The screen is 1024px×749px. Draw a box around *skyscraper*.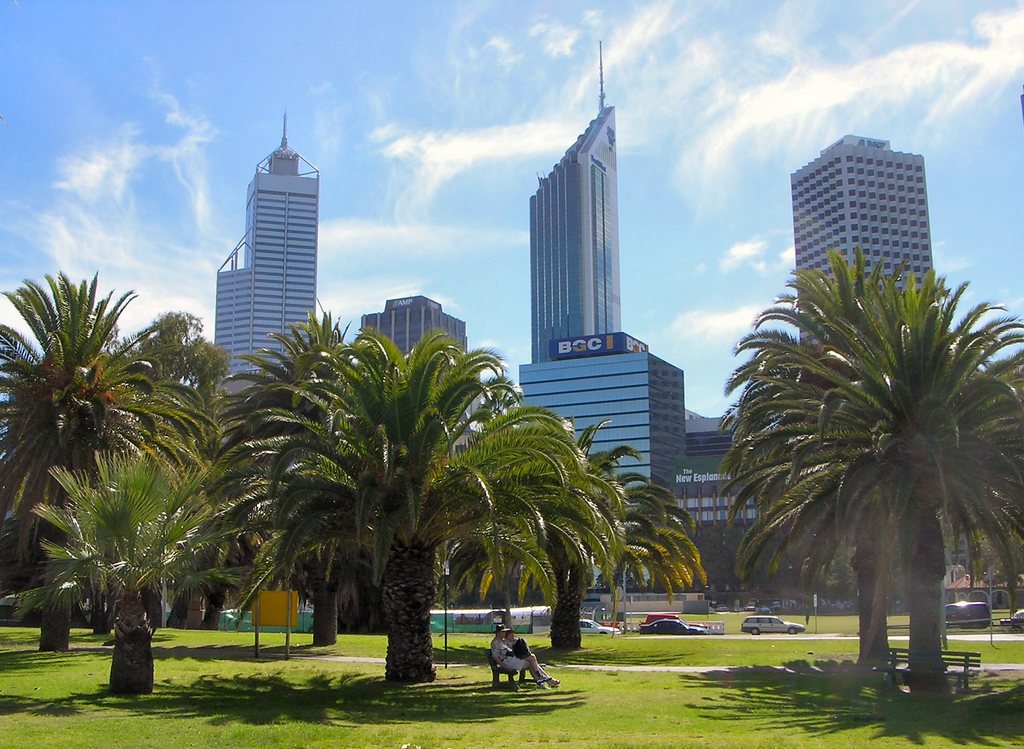
791 134 936 343.
